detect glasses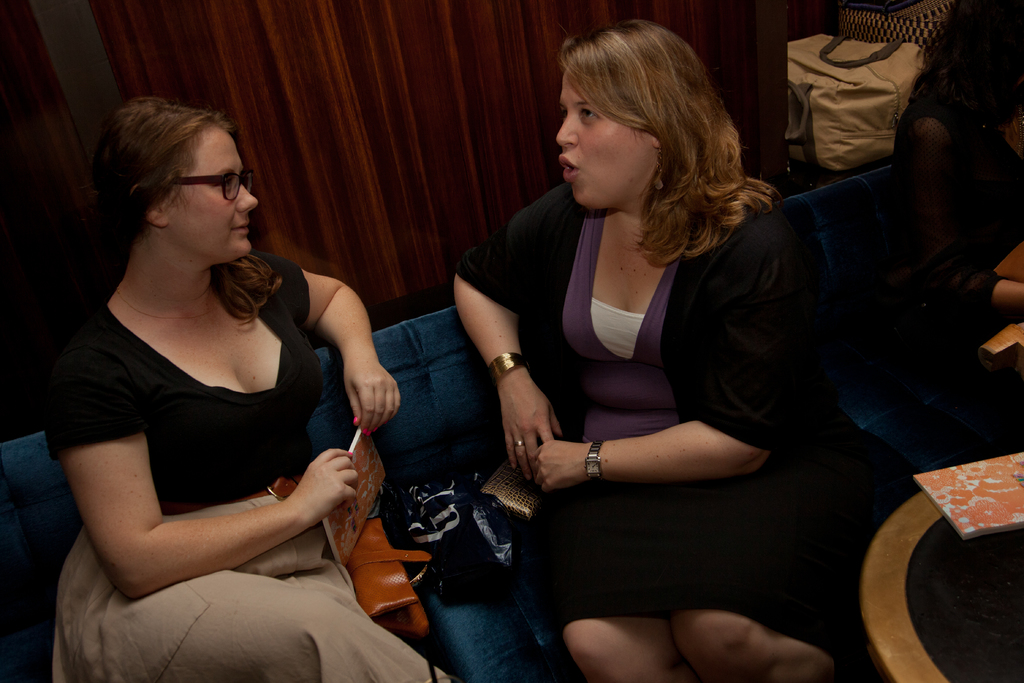
box(138, 165, 255, 208)
